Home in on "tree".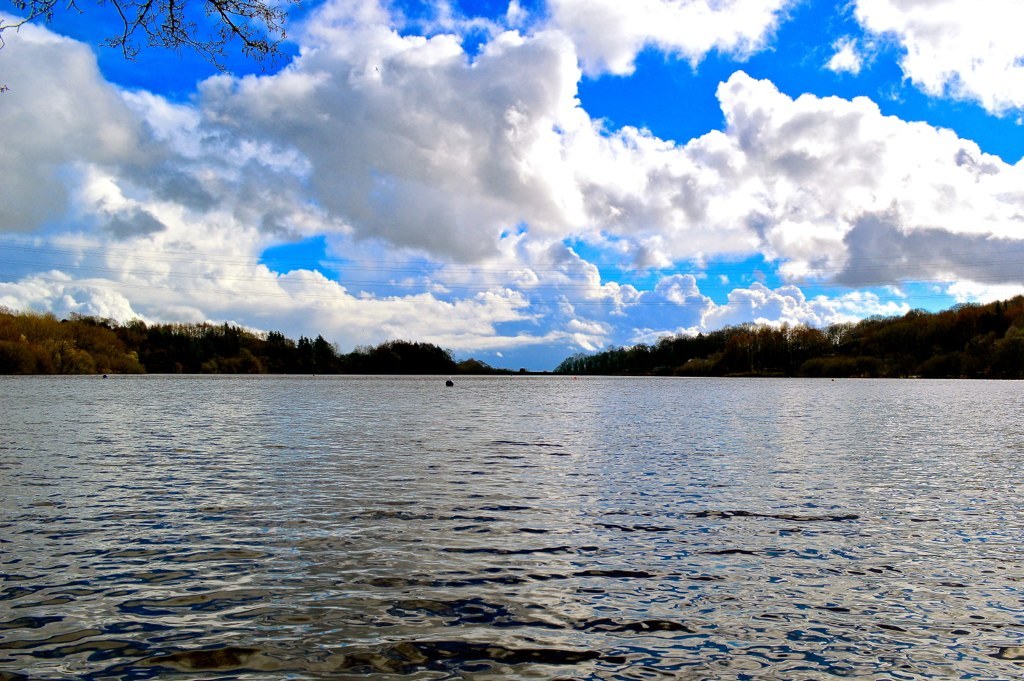
Homed in at region(0, 0, 298, 85).
